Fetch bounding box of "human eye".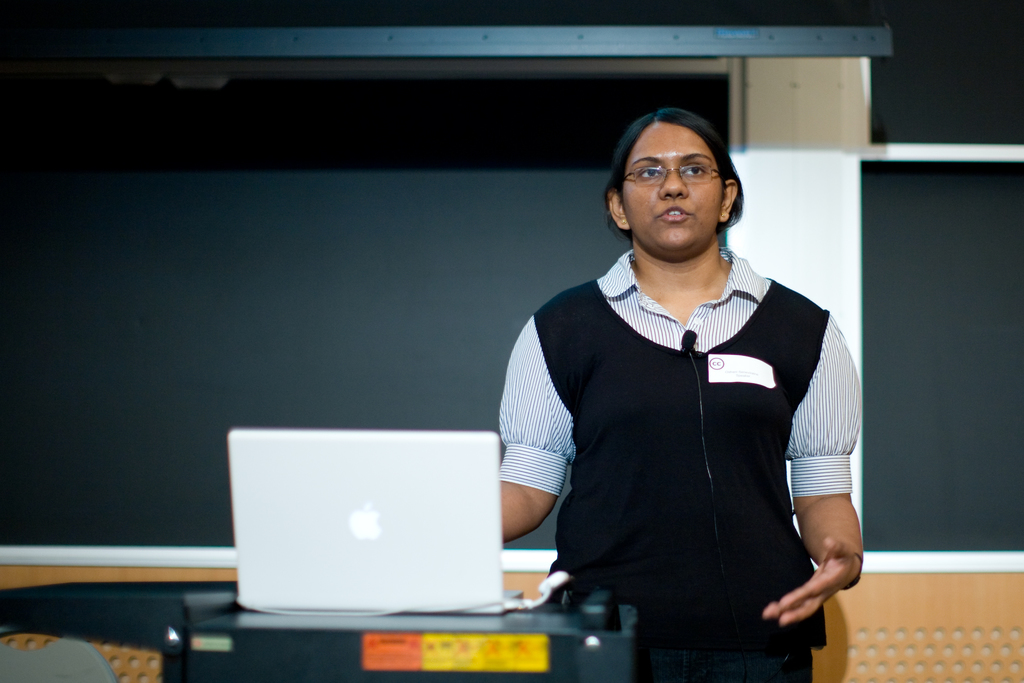
Bbox: [left=684, top=161, right=708, bottom=176].
